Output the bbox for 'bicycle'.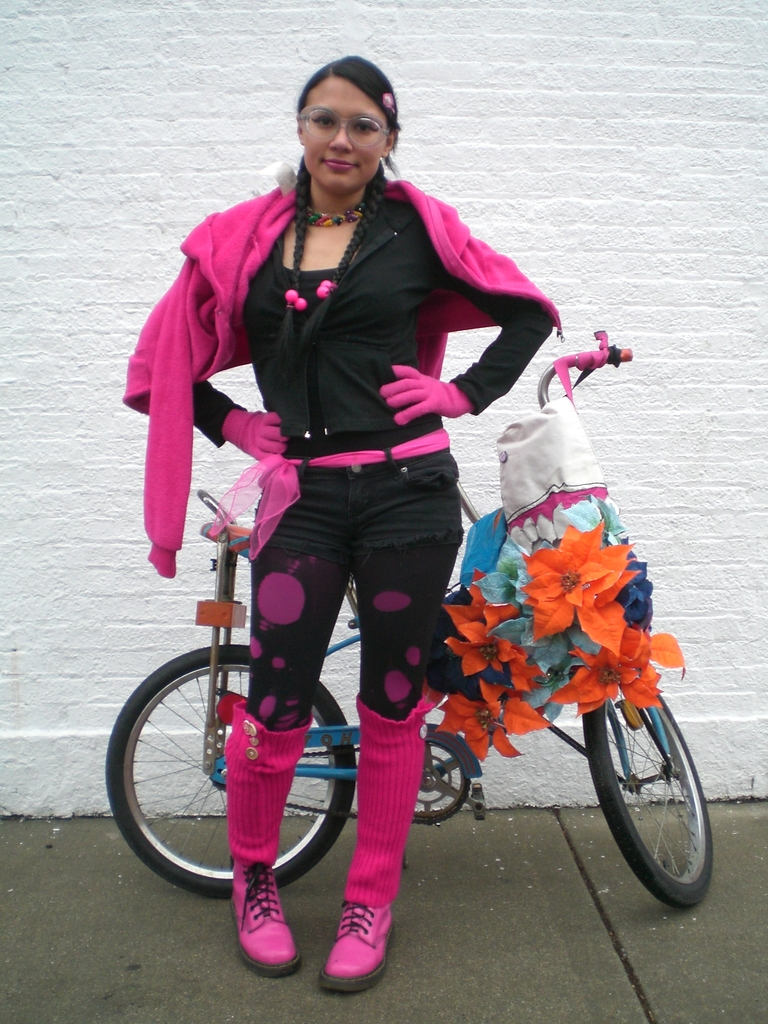
detection(108, 326, 716, 904).
